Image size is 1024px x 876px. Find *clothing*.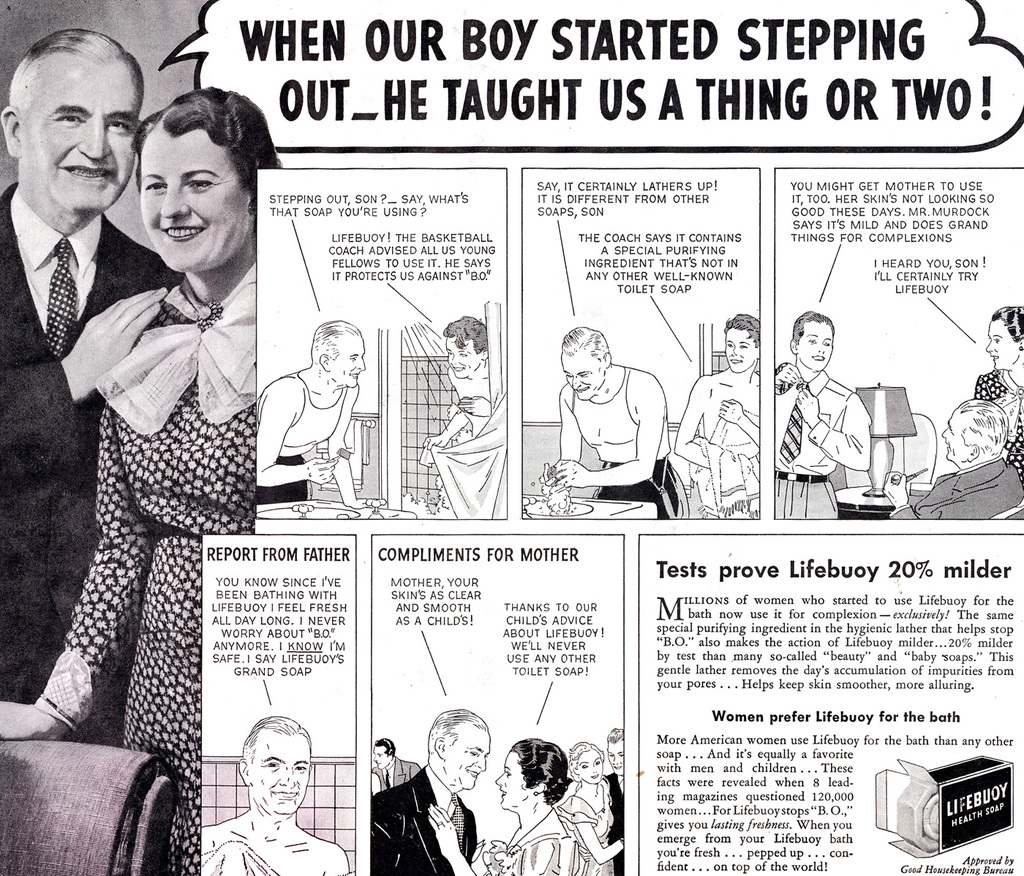
(left=778, top=376, right=887, bottom=476).
